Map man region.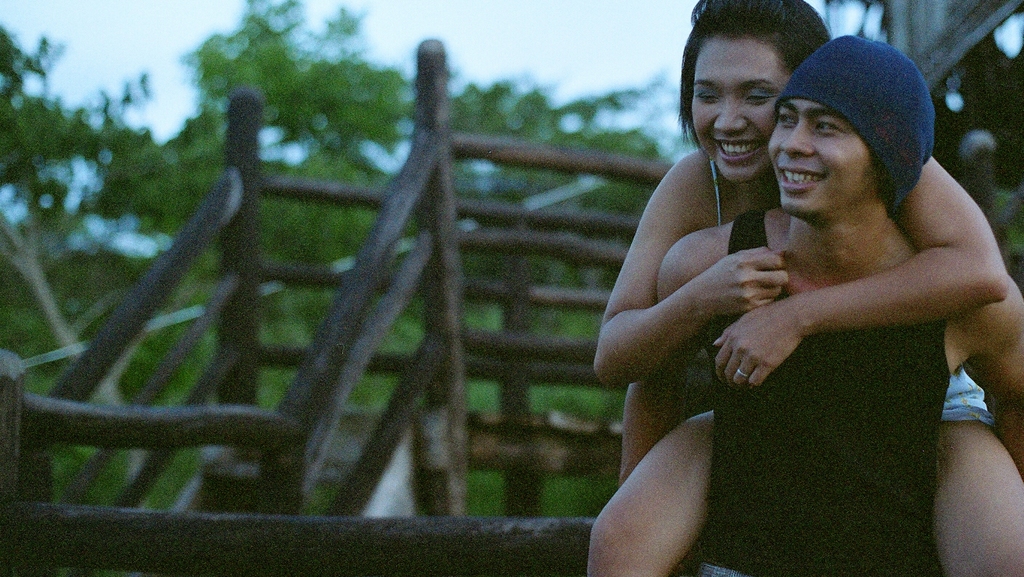
Mapped to left=620, top=33, right=1023, bottom=576.
